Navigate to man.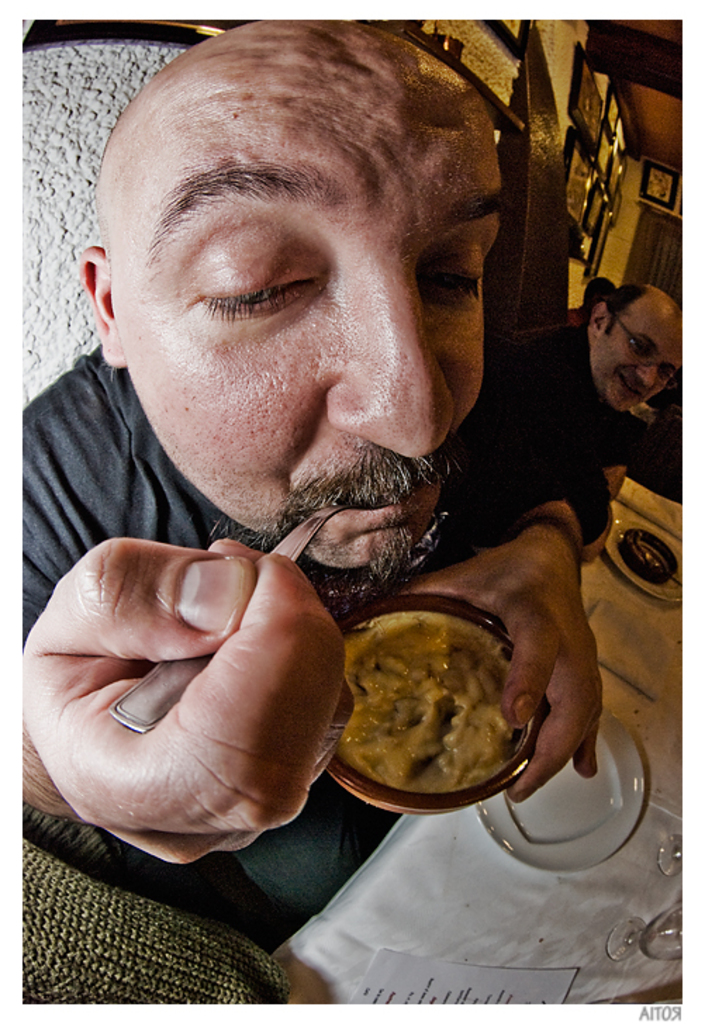
Navigation target: bbox(485, 286, 701, 561).
